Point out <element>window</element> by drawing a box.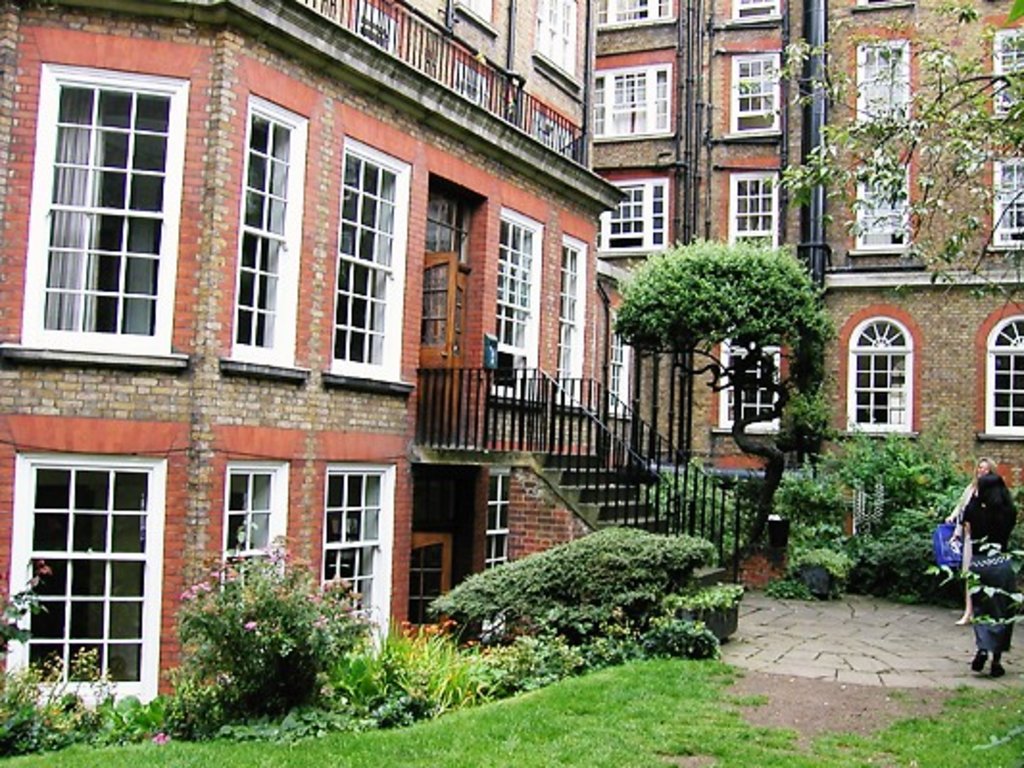
730,321,792,432.
